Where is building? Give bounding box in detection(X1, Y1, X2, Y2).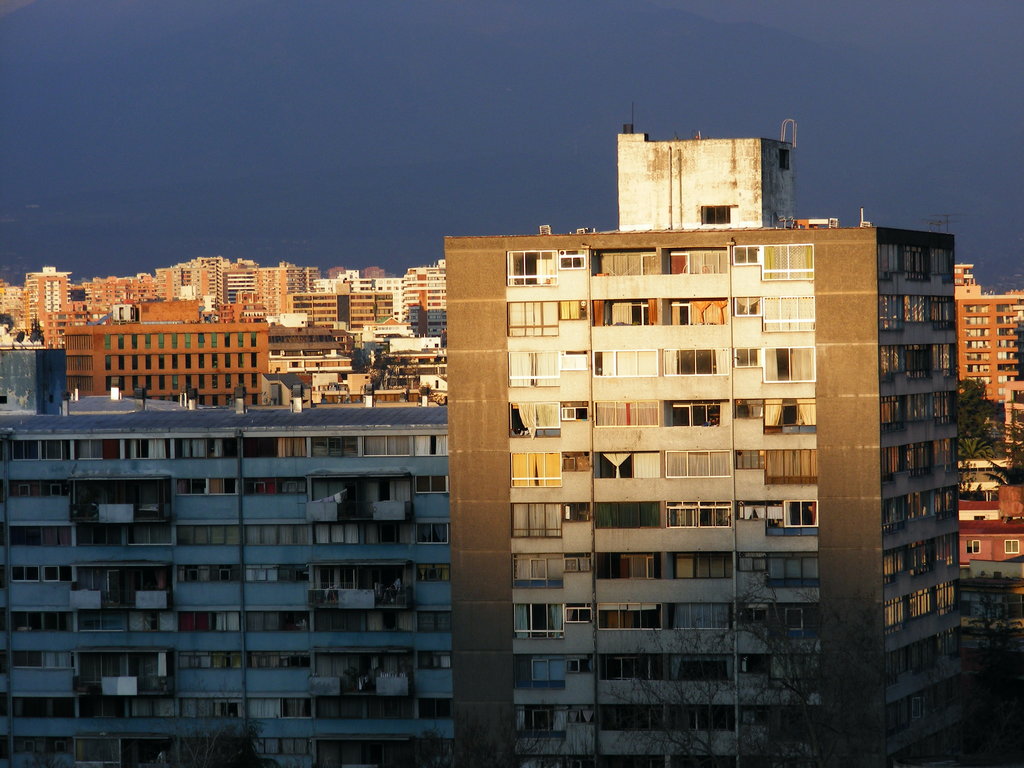
detection(954, 266, 1023, 456).
